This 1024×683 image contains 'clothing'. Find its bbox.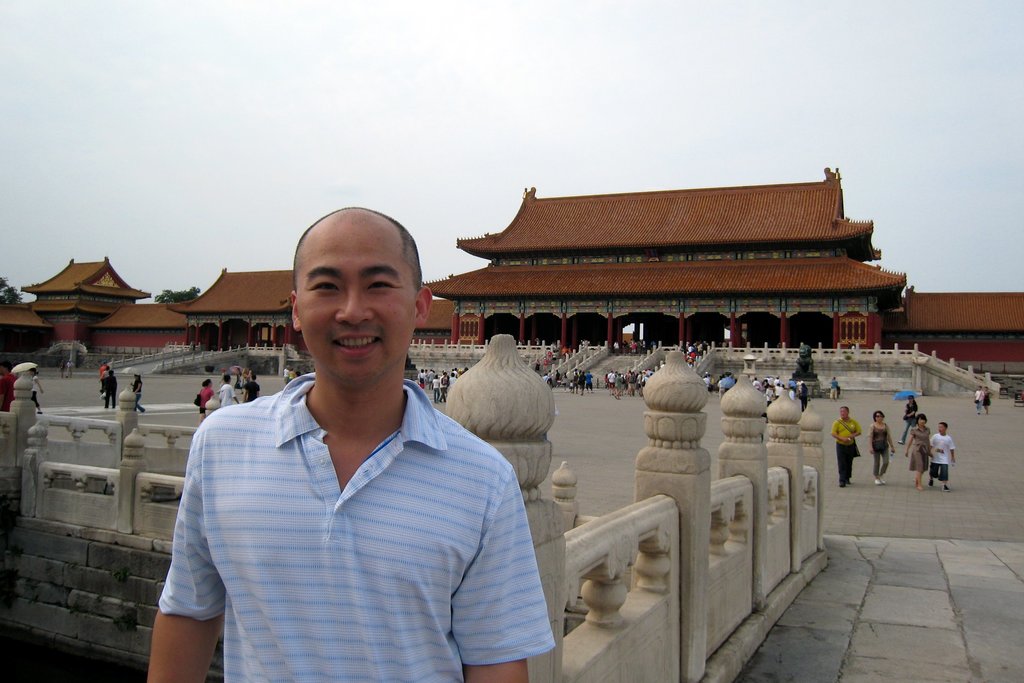
<bbox>906, 424, 937, 477</bbox>.
